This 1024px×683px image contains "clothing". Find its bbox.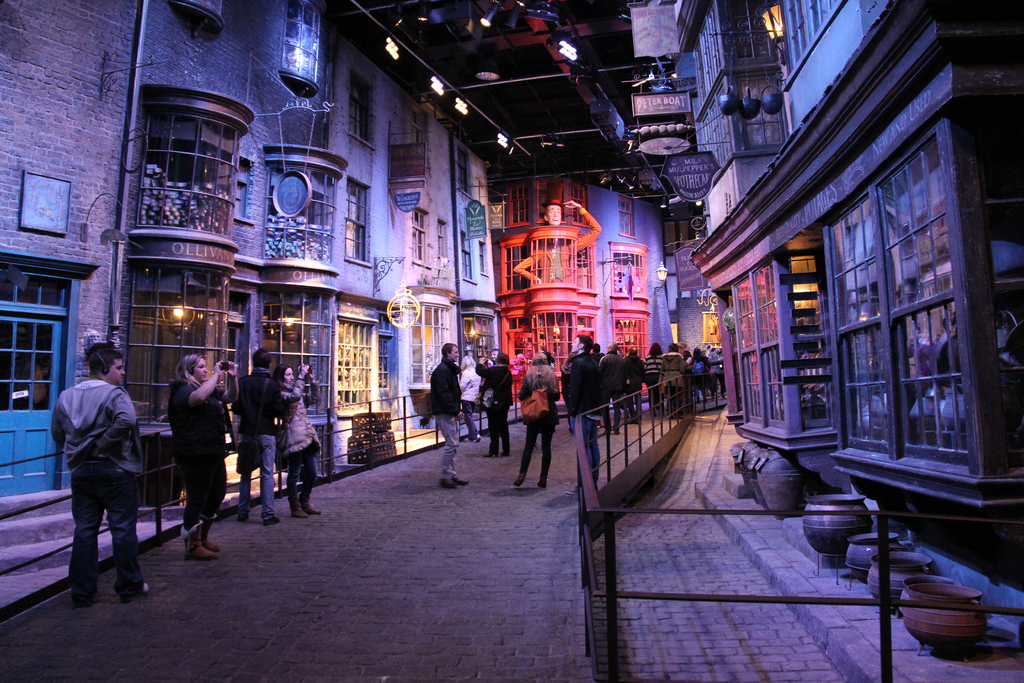
[55,348,141,574].
